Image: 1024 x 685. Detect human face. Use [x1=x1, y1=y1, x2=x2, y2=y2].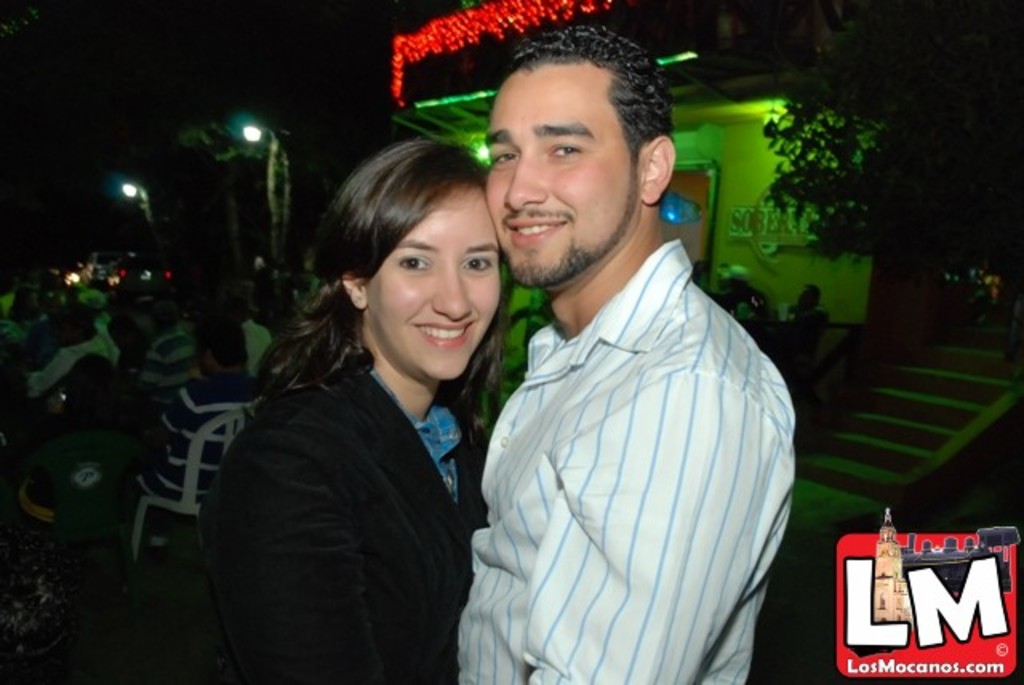
[x1=486, y1=66, x2=640, y2=283].
